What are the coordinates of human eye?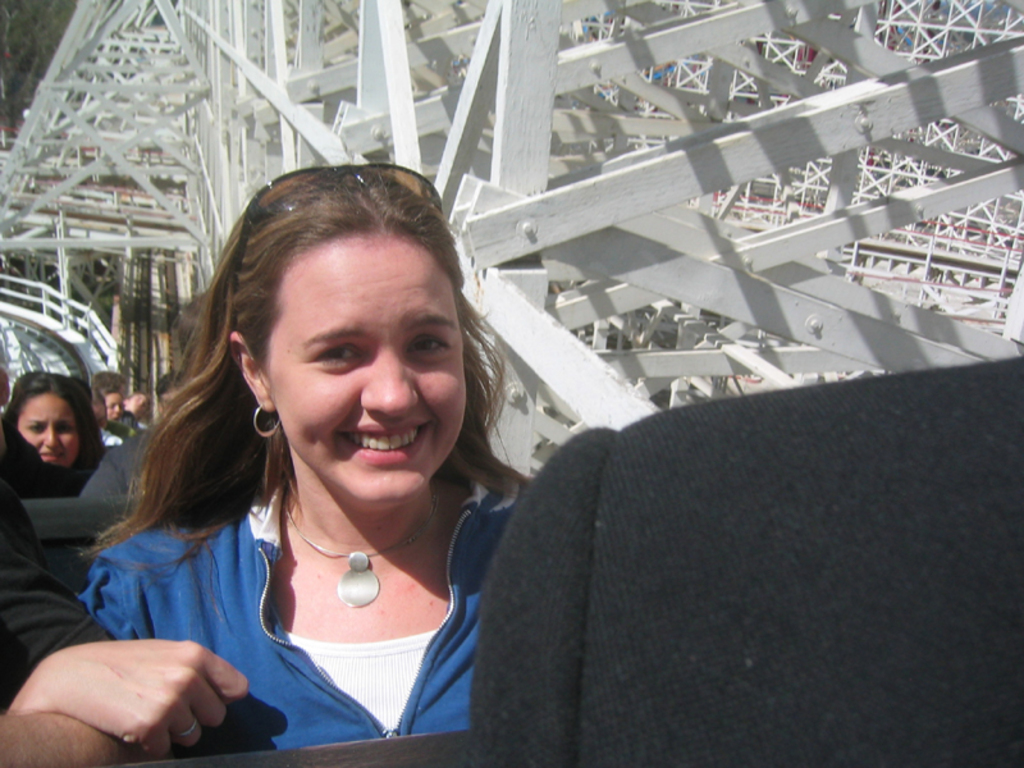
Rect(406, 326, 456, 362).
